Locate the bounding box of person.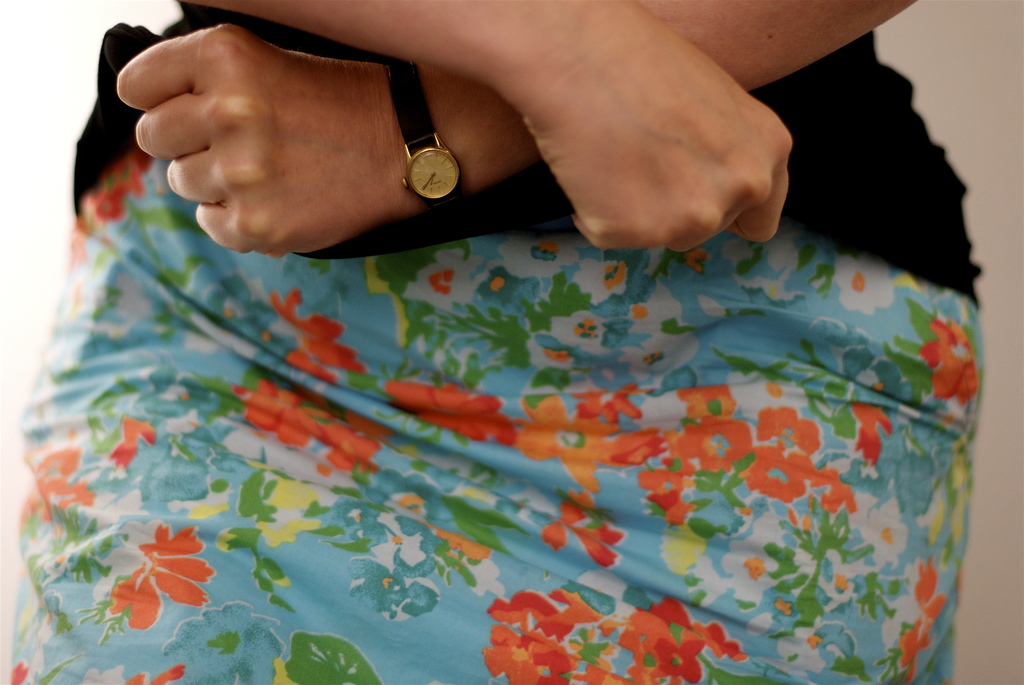
Bounding box: (x1=2, y1=0, x2=984, y2=684).
